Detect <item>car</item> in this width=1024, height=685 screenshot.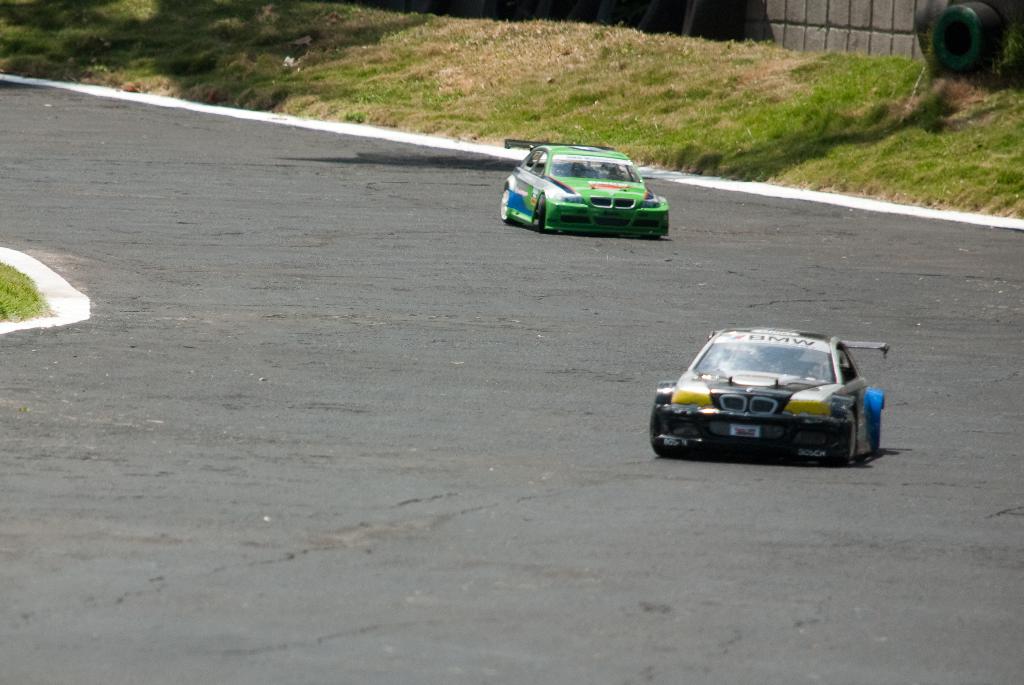
Detection: pyautogui.locateOnScreen(500, 139, 674, 242).
